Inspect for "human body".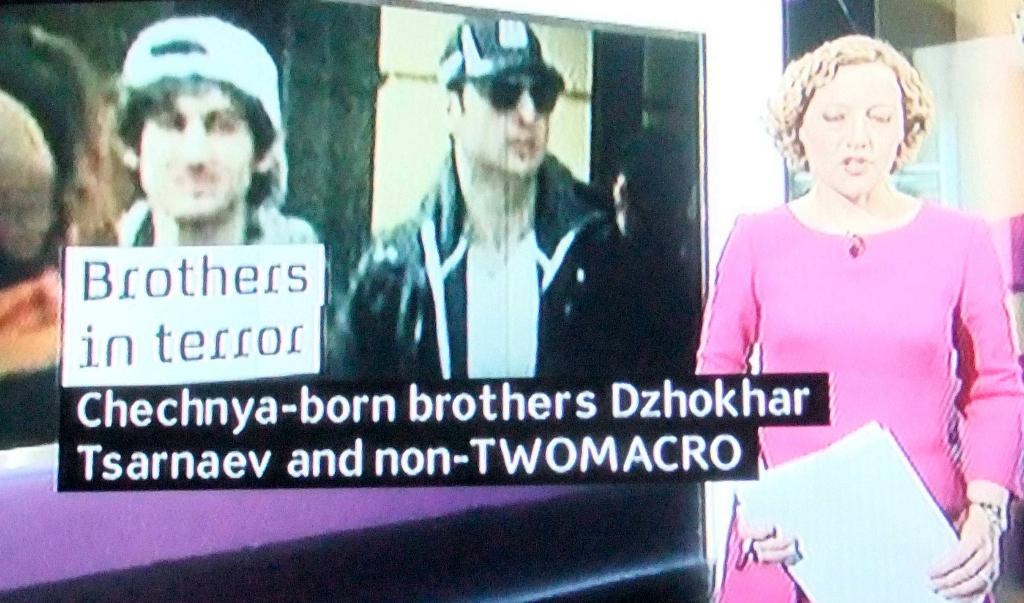
Inspection: bbox=(0, 19, 95, 370).
